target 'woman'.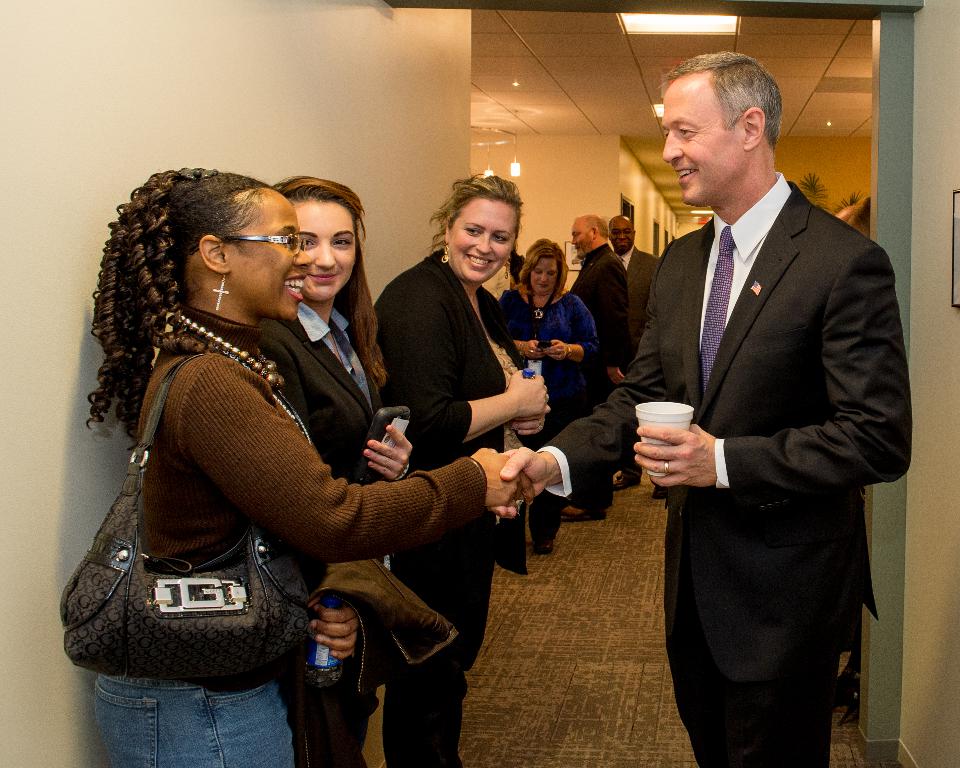
Target region: select_region(245, 178, 423, 767).
